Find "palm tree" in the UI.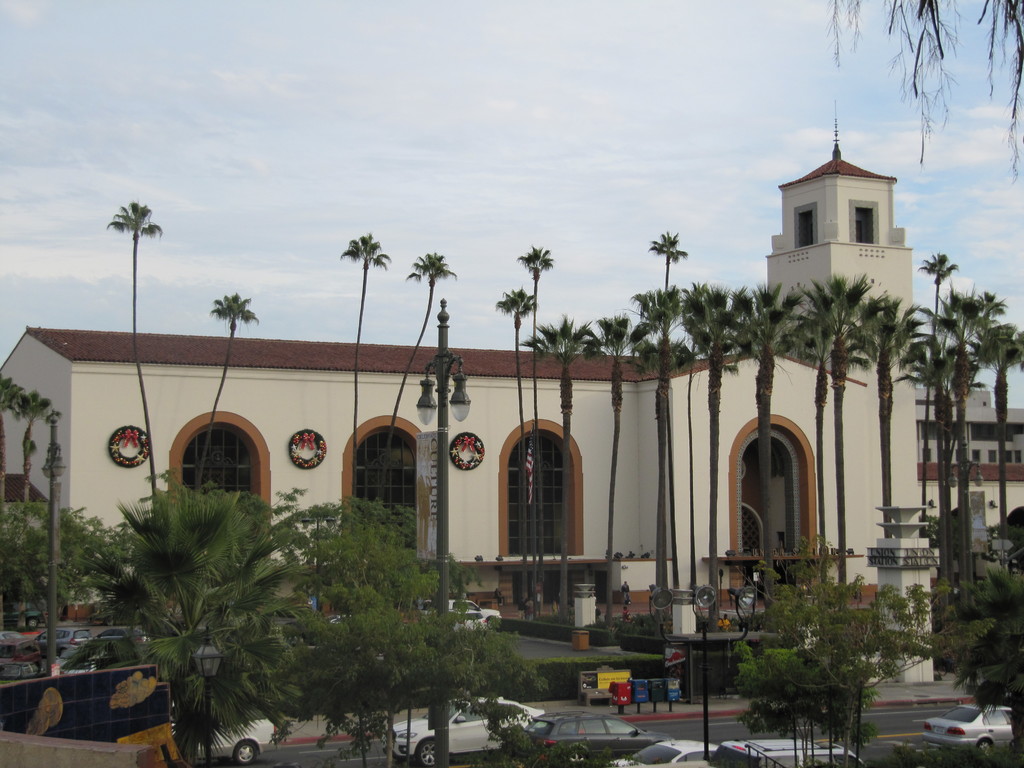
UI element at 810/266/852/549.
